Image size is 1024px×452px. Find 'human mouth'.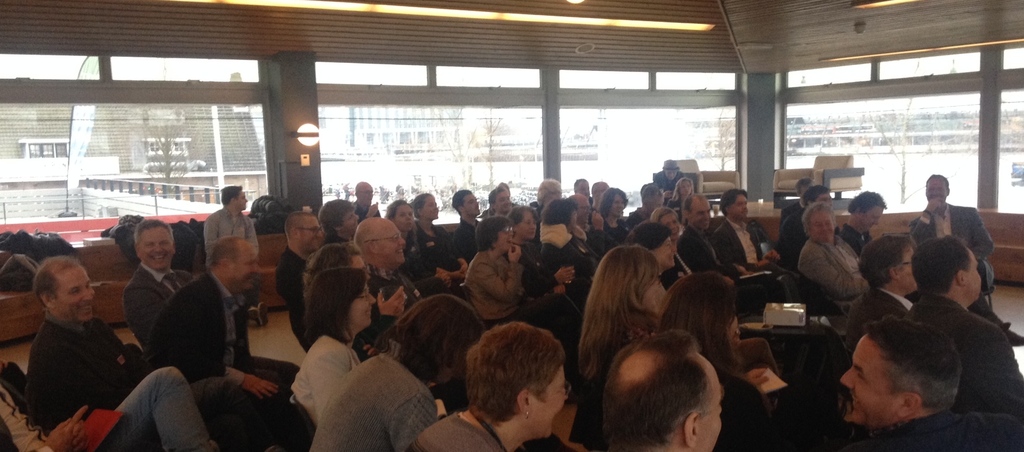
box=[394, 246, 403, 254].
